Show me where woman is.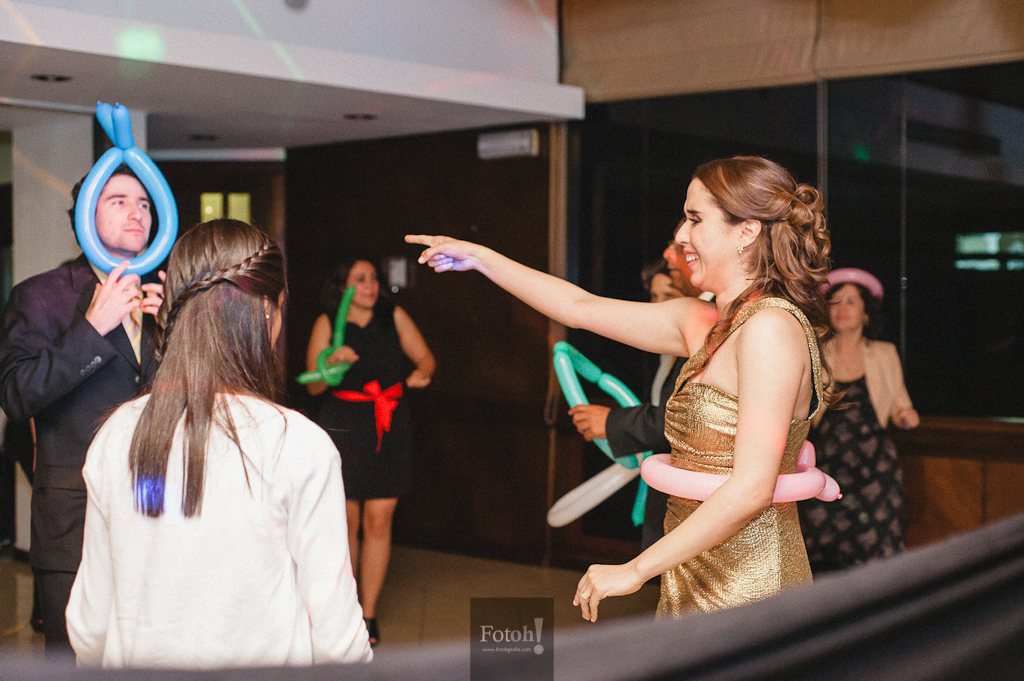
woman is at left=788, top=265, right=920, bottom=559.
